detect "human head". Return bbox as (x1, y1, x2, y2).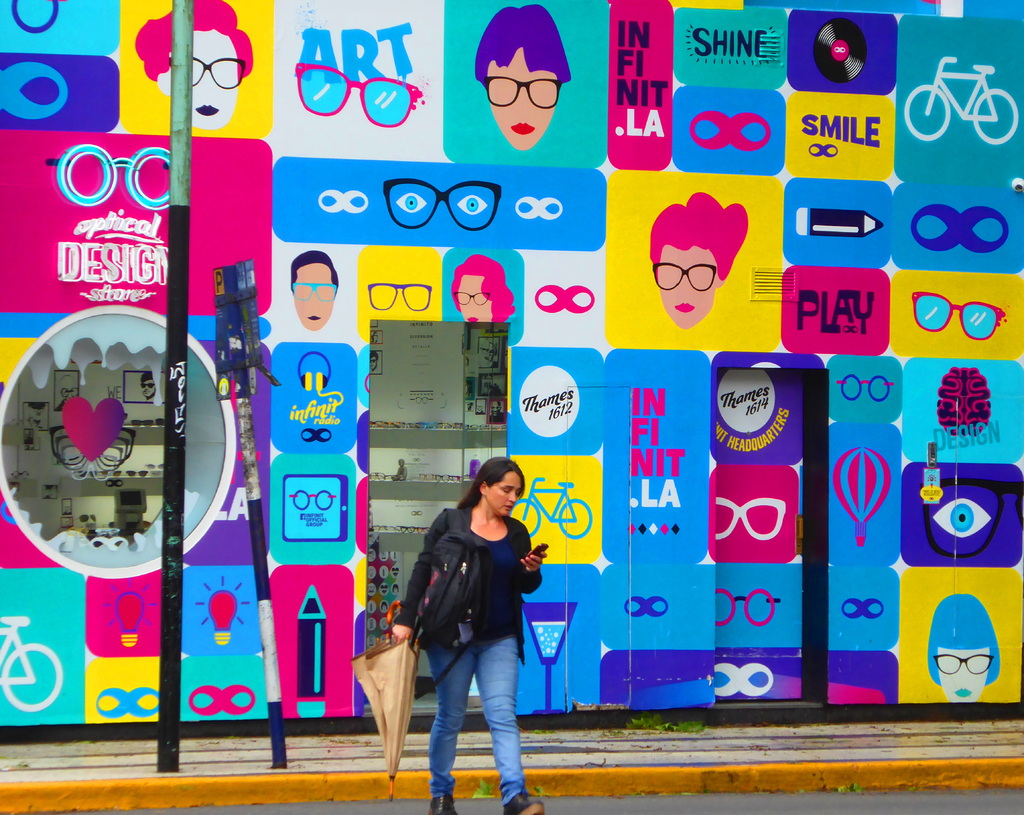
(650, 192, 749, 326).
